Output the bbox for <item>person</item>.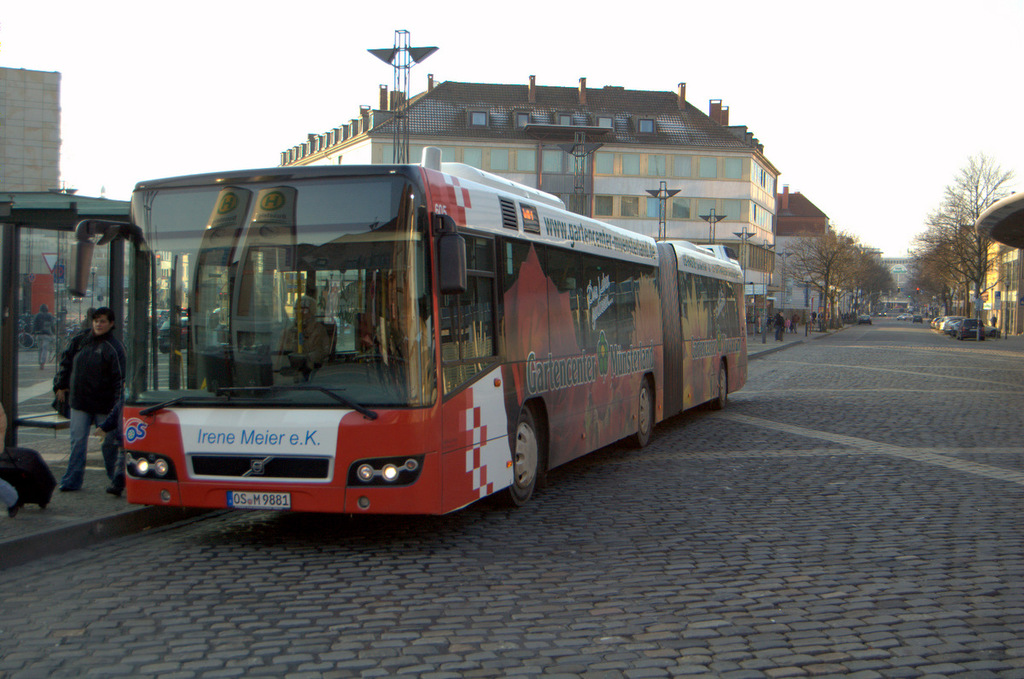
bbox(31, 300, 56, 373).
